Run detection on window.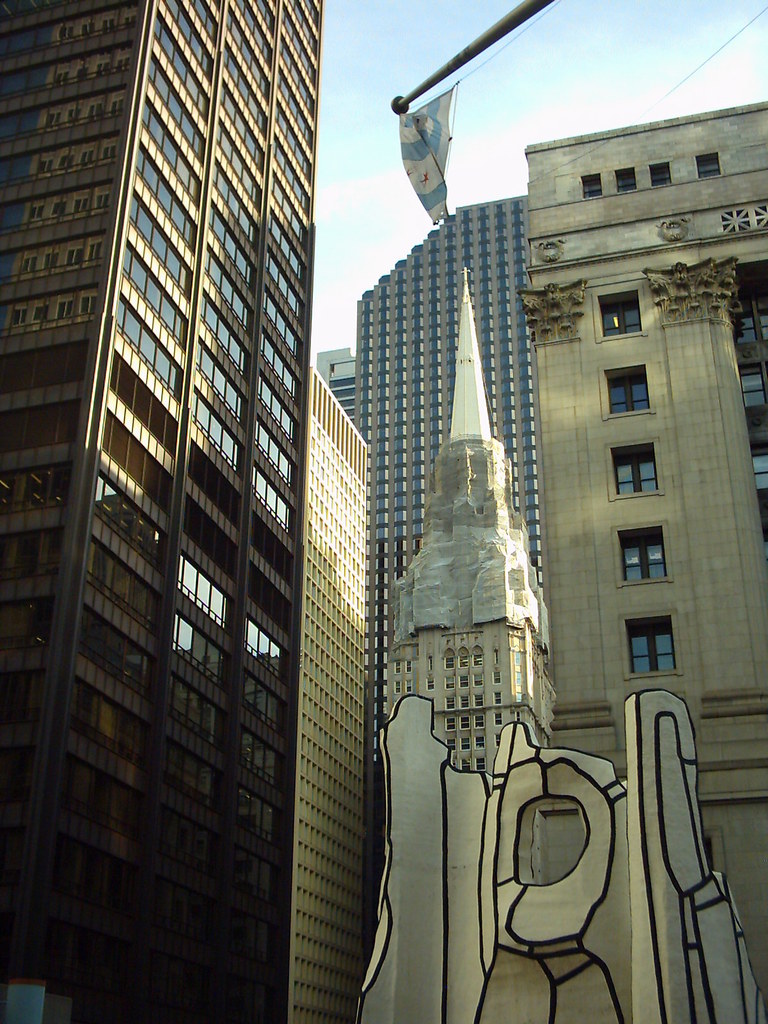
Result: [x1=611, y1=442, x2=663, y2=497].
